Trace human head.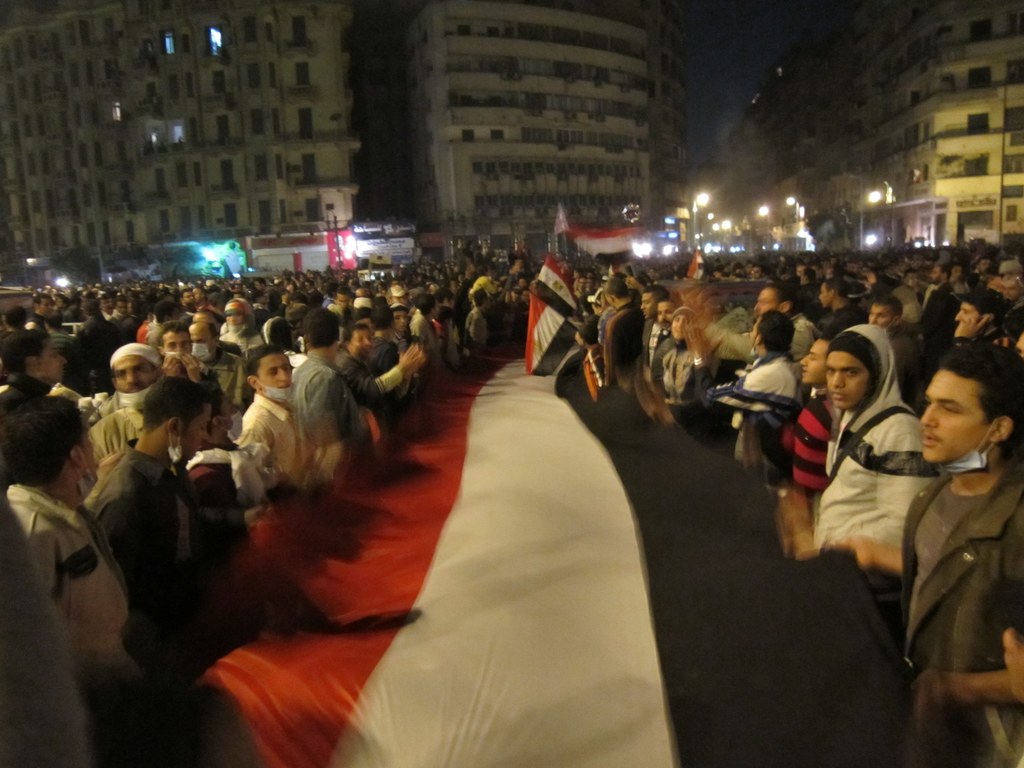
Traced to [x1=203, y1=385, x2=235, y2=438].
